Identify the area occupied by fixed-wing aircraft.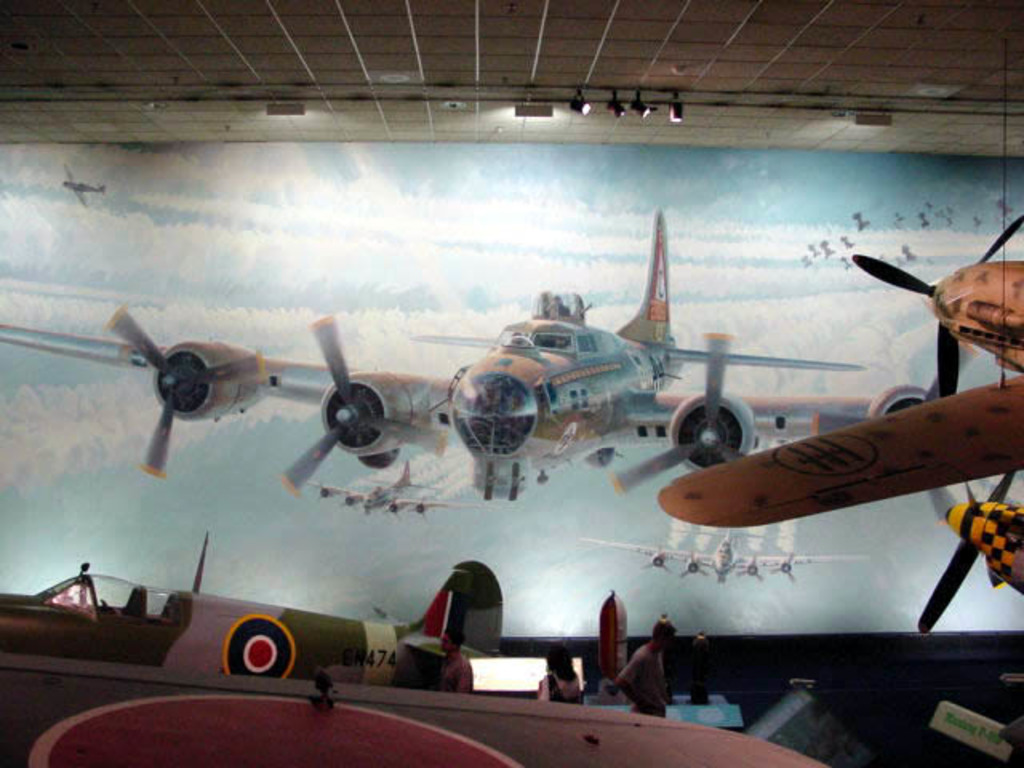
Area: [left=651, top=213, right=1022, bottom=531].
